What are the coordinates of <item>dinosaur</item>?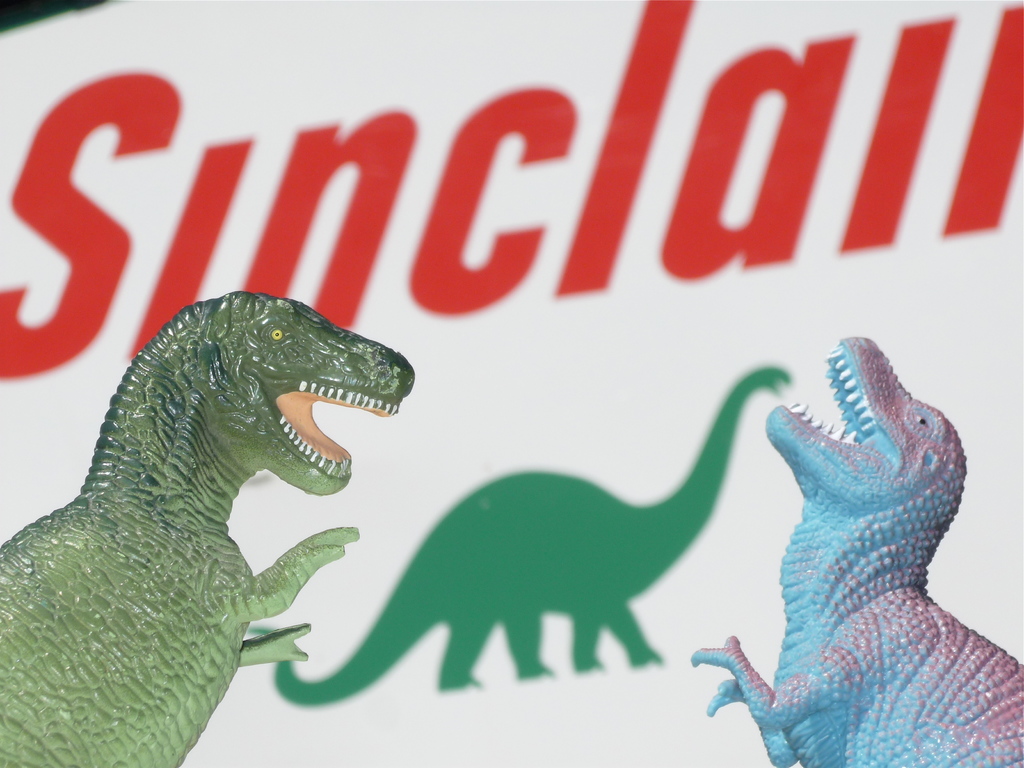
bbox=[0, 292, 415, 767].
